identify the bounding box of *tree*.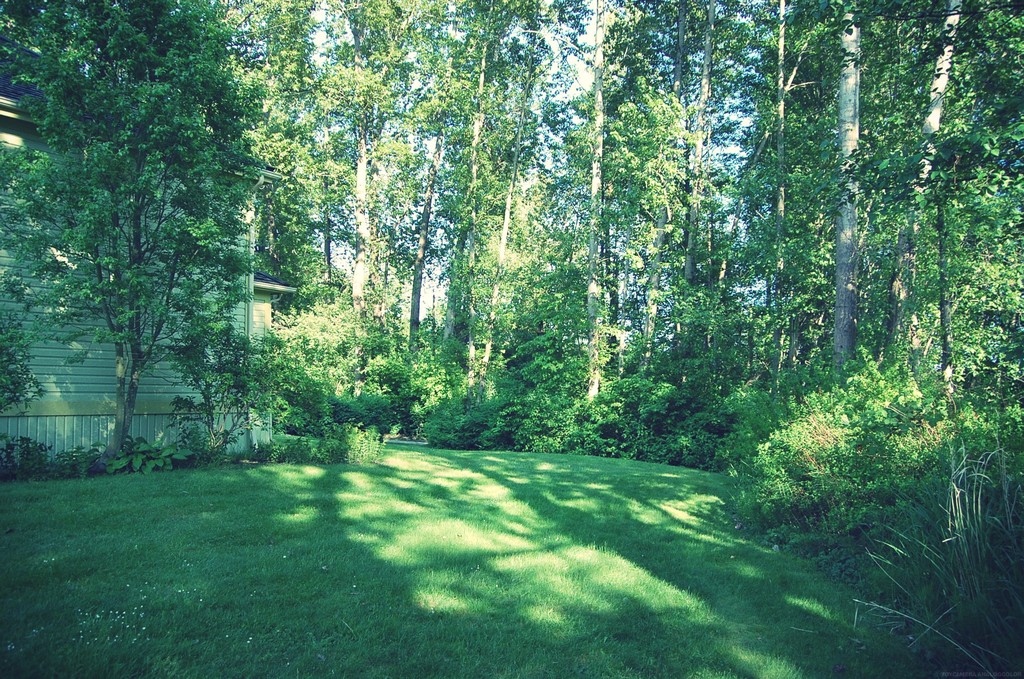
385 0 498 362.
